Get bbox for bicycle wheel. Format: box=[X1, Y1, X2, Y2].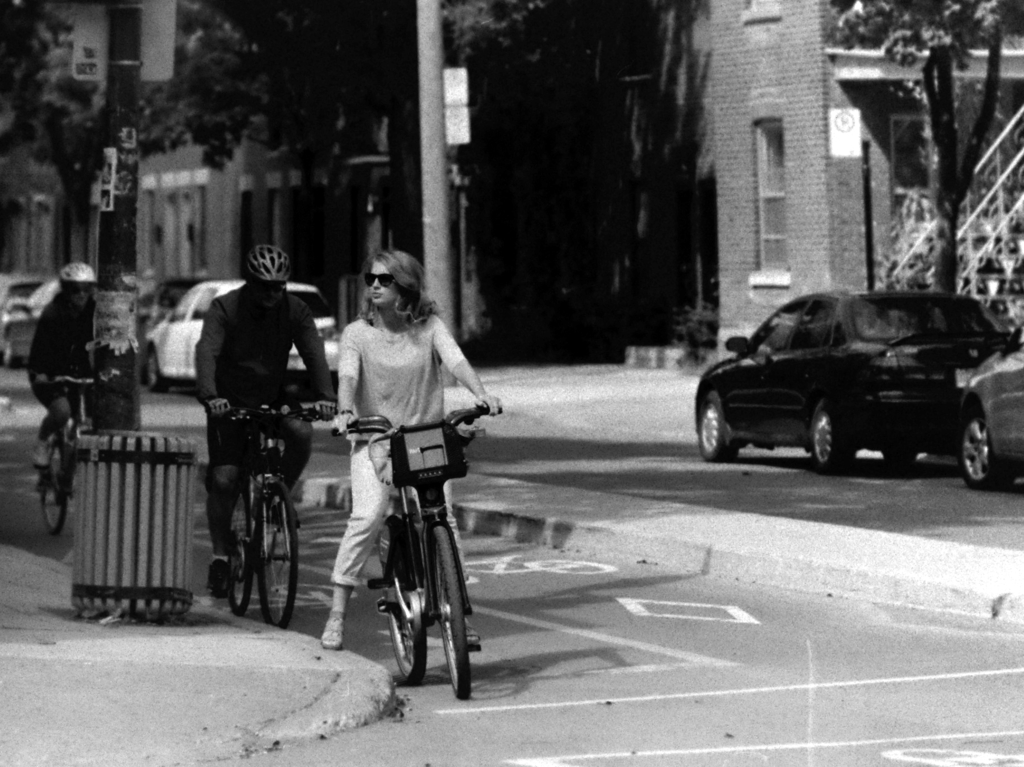
box=[232, 470, 260, 626].
